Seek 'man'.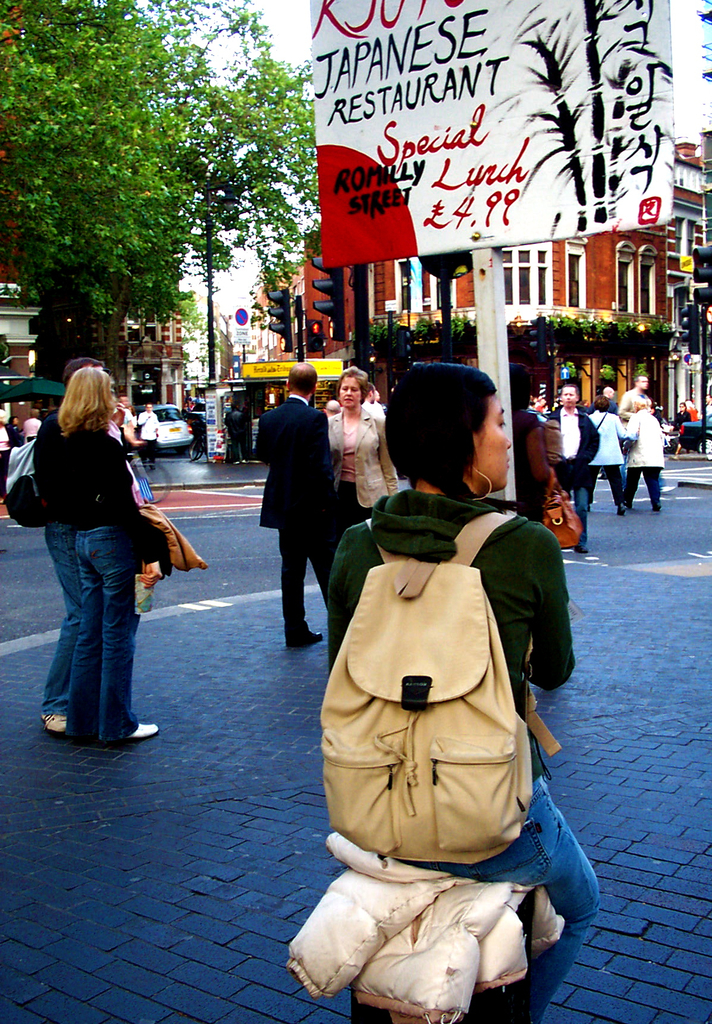
rect(618, 376, 670, 492).
